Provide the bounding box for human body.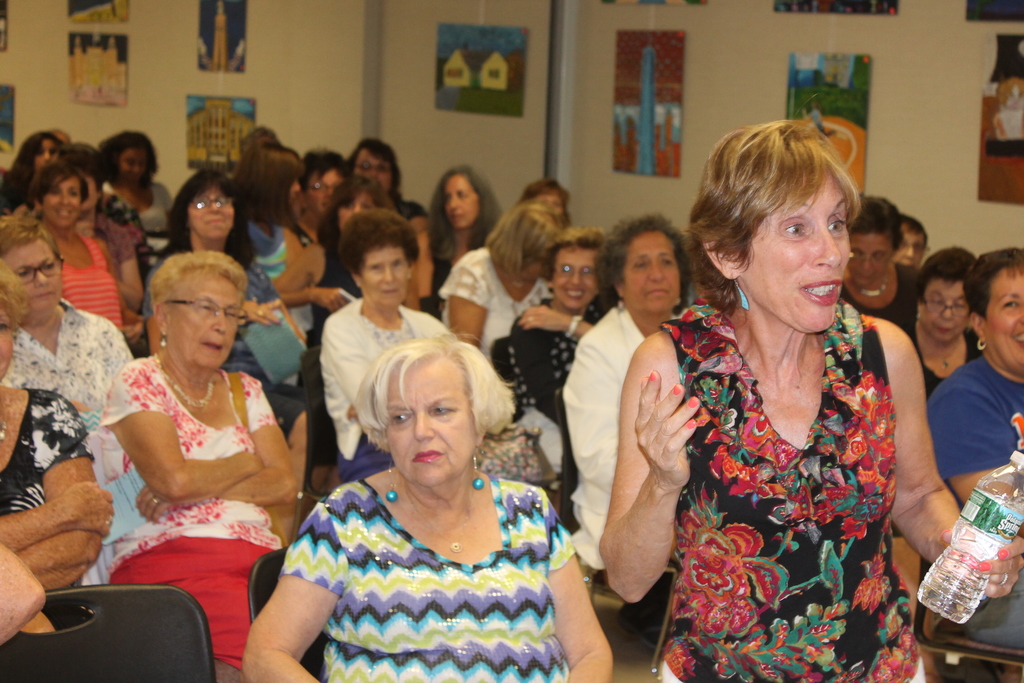
572, 304, 670, 575.
